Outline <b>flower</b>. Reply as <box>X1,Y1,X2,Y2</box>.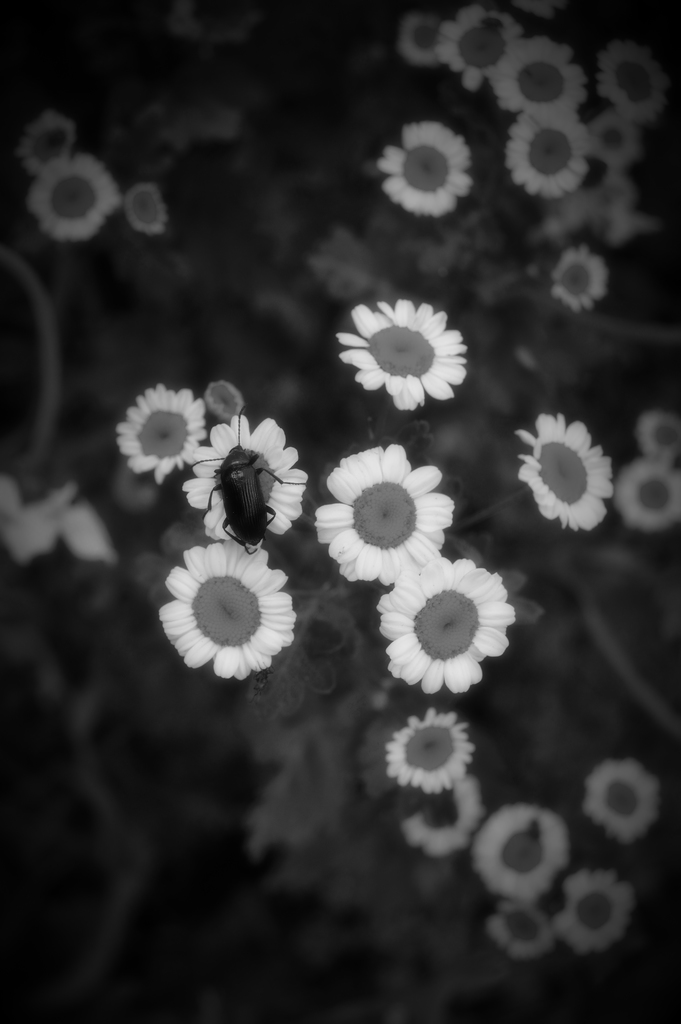
<box>379,123,477,223</box>.
